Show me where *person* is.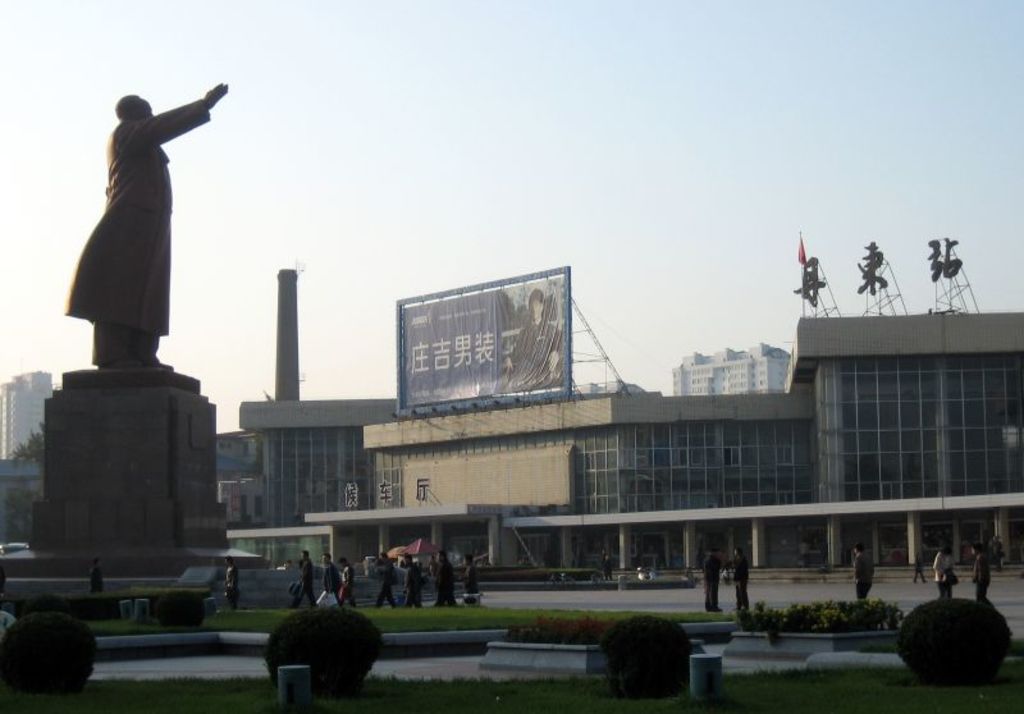
*person* is at (x1=914, y1=557, x2=925, y2=580).
